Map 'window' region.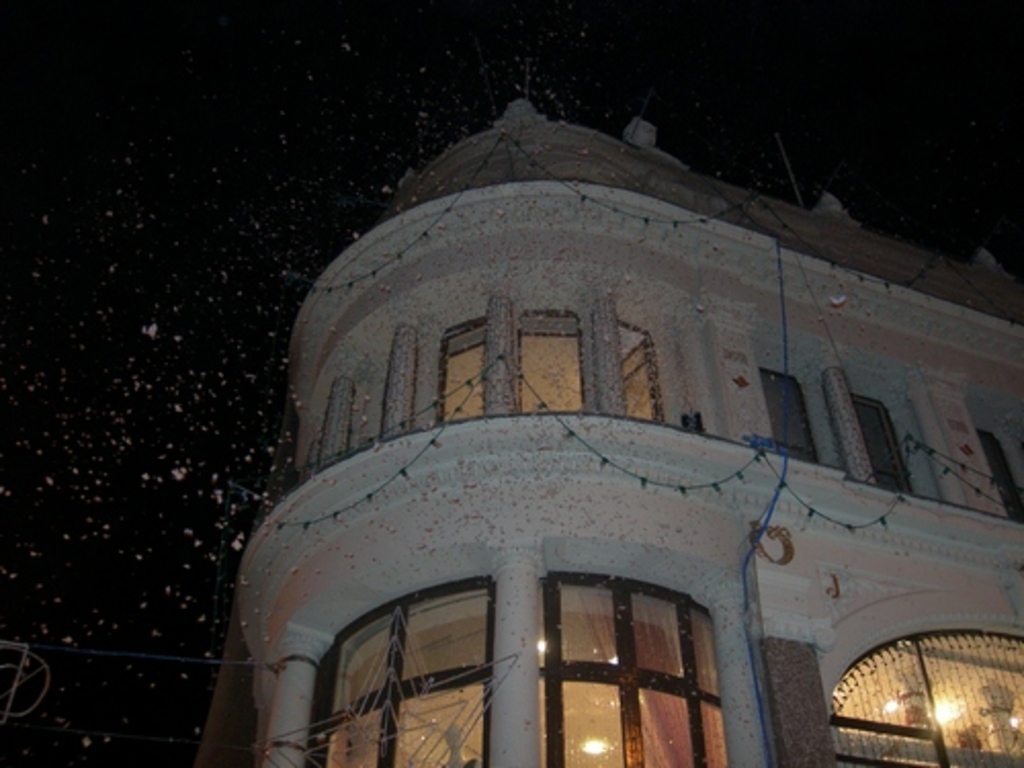
Mapped to crop(756, 365, 827, 463).
